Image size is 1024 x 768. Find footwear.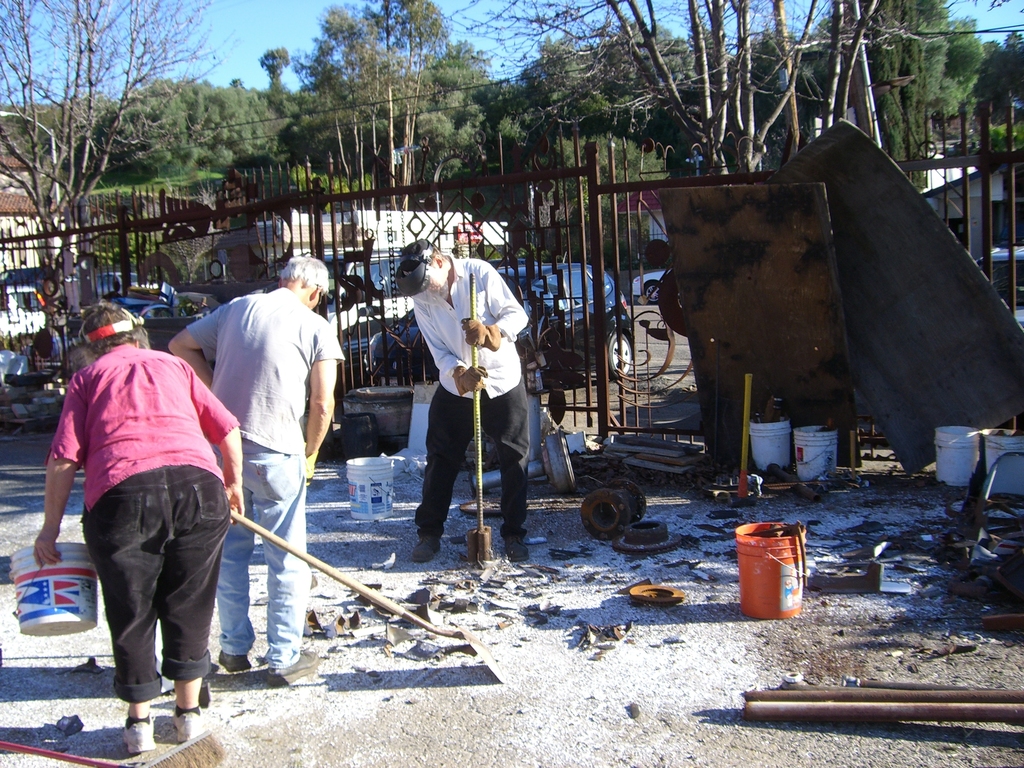
bbox=(268, 653, 319, 686).
